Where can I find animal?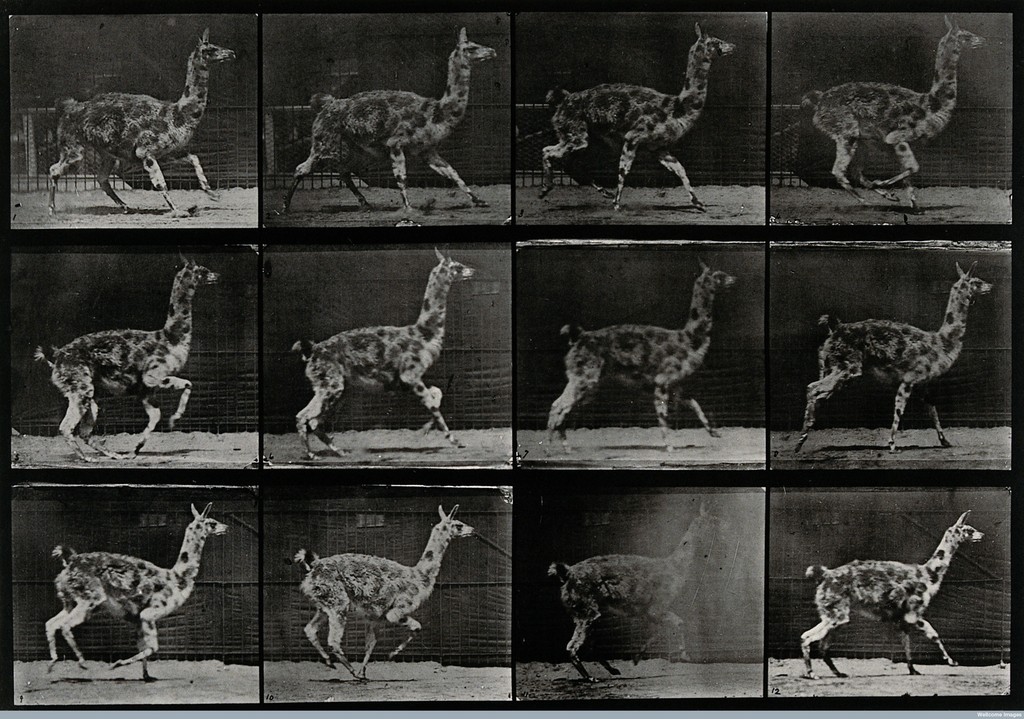
You can find it at [294, 506, 473, 681].
